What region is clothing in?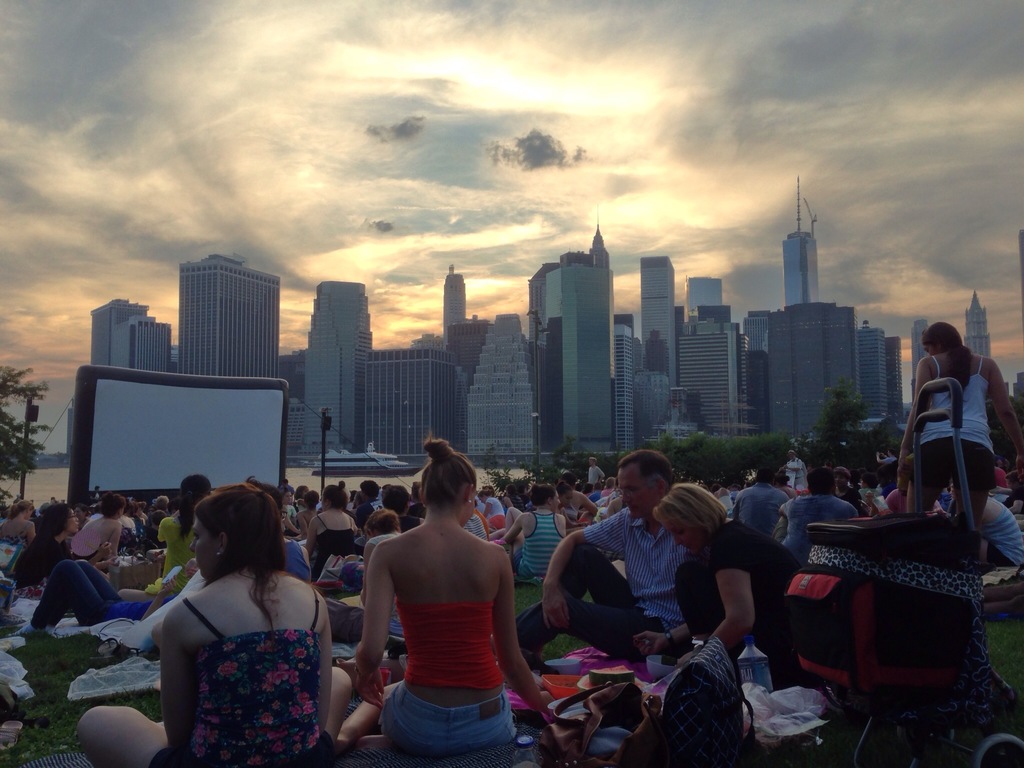
box=[916, 438, 976, 518].
